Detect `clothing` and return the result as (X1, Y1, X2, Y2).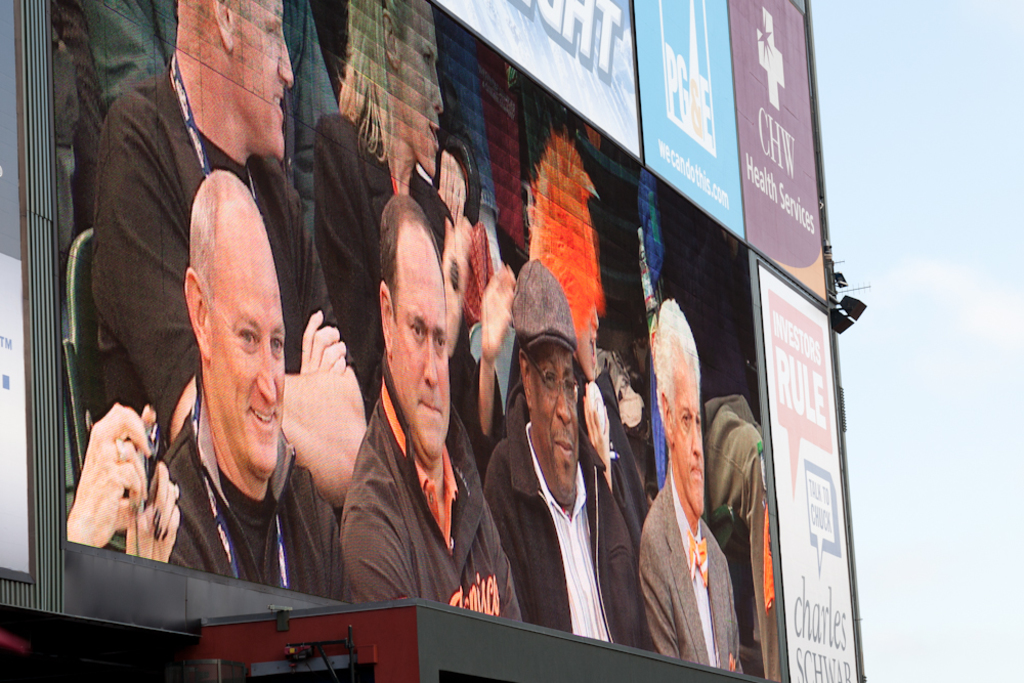
(346, 393, 522, 625).
